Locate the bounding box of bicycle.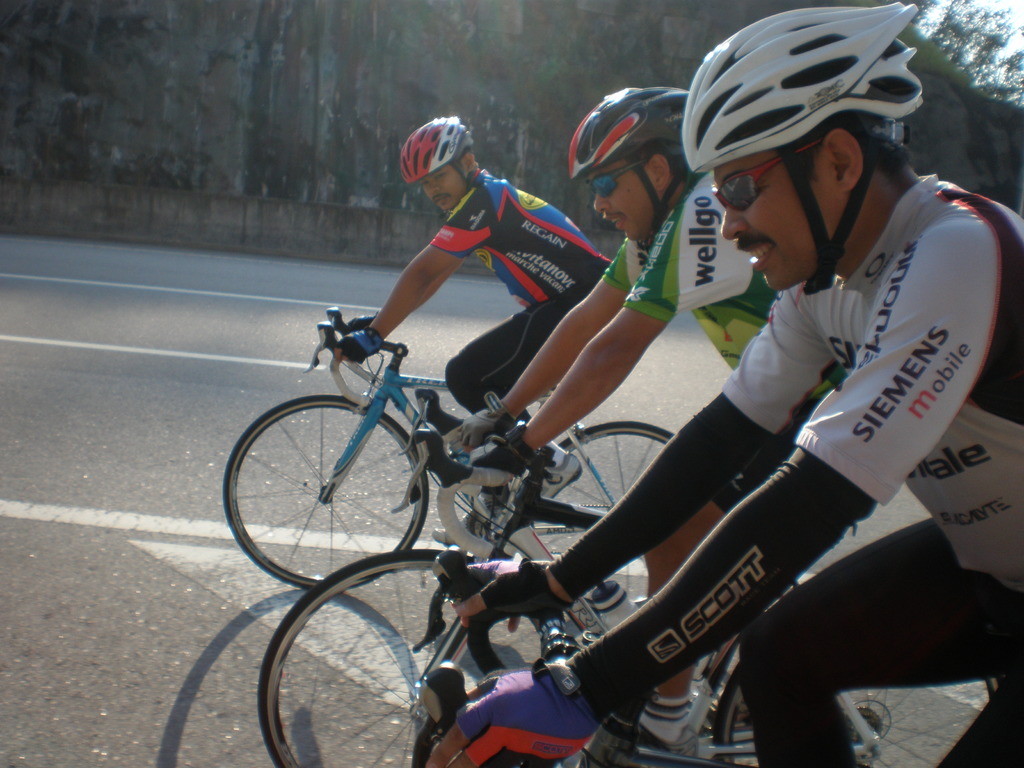
Bounding box: x1=256, y1=381, x2=1012, y2=767.
